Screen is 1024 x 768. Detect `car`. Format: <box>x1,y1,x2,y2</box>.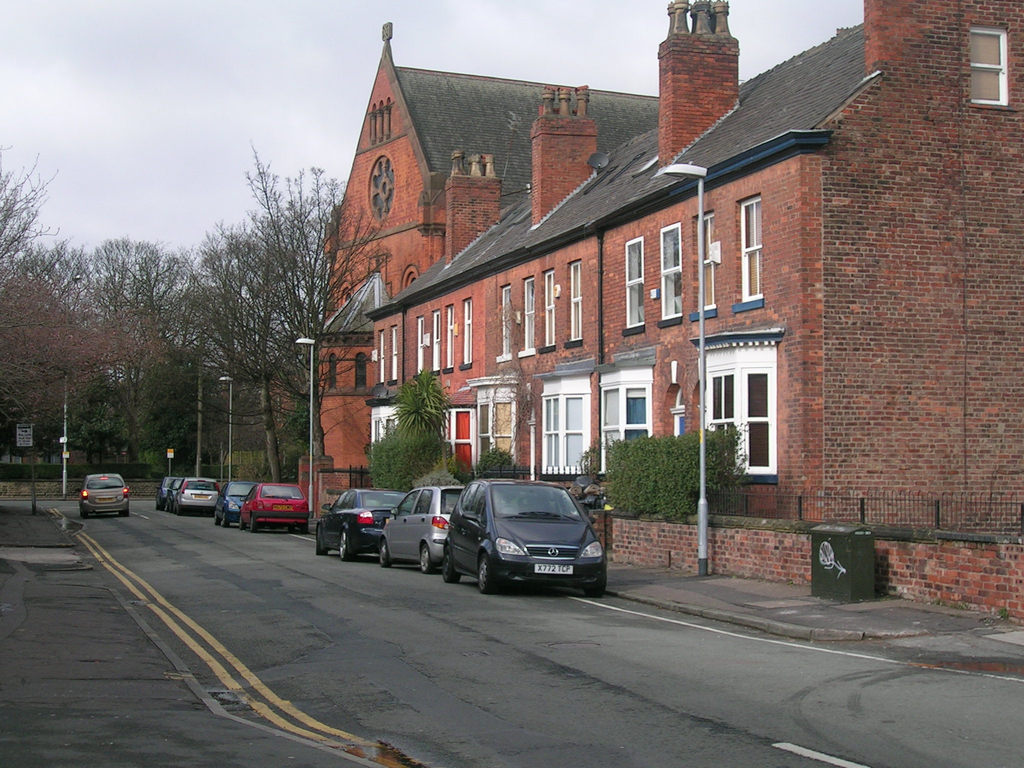
<box>80,477,127,518</box>.
